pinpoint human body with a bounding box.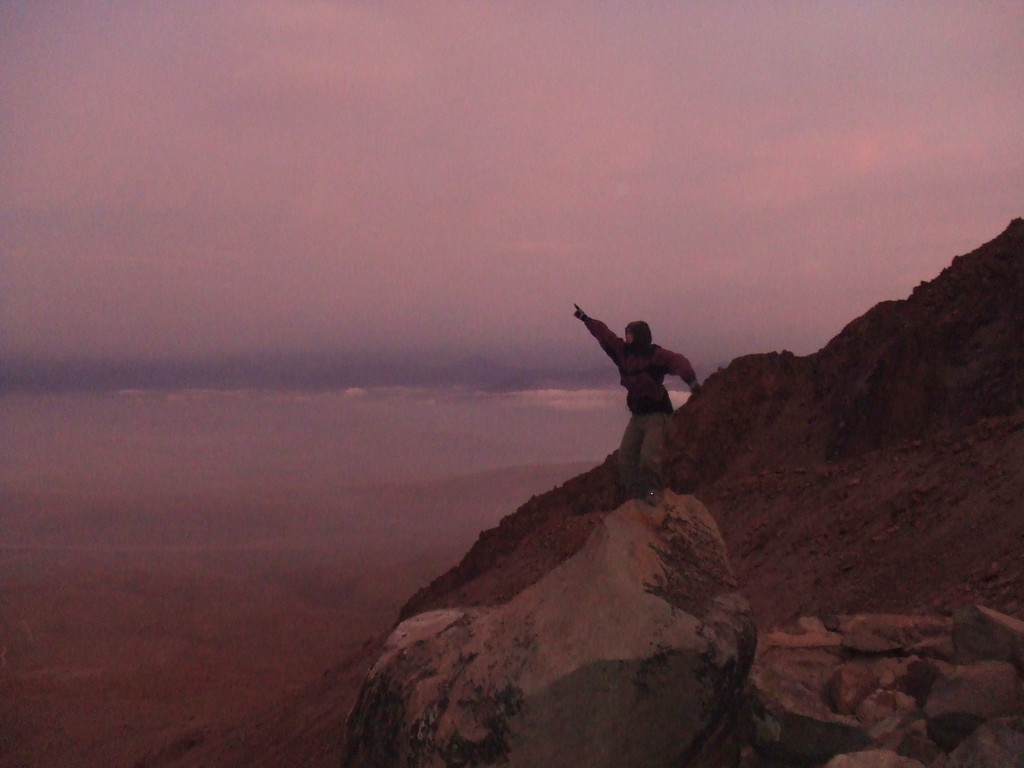
crop(579, 294, 718, 472).
